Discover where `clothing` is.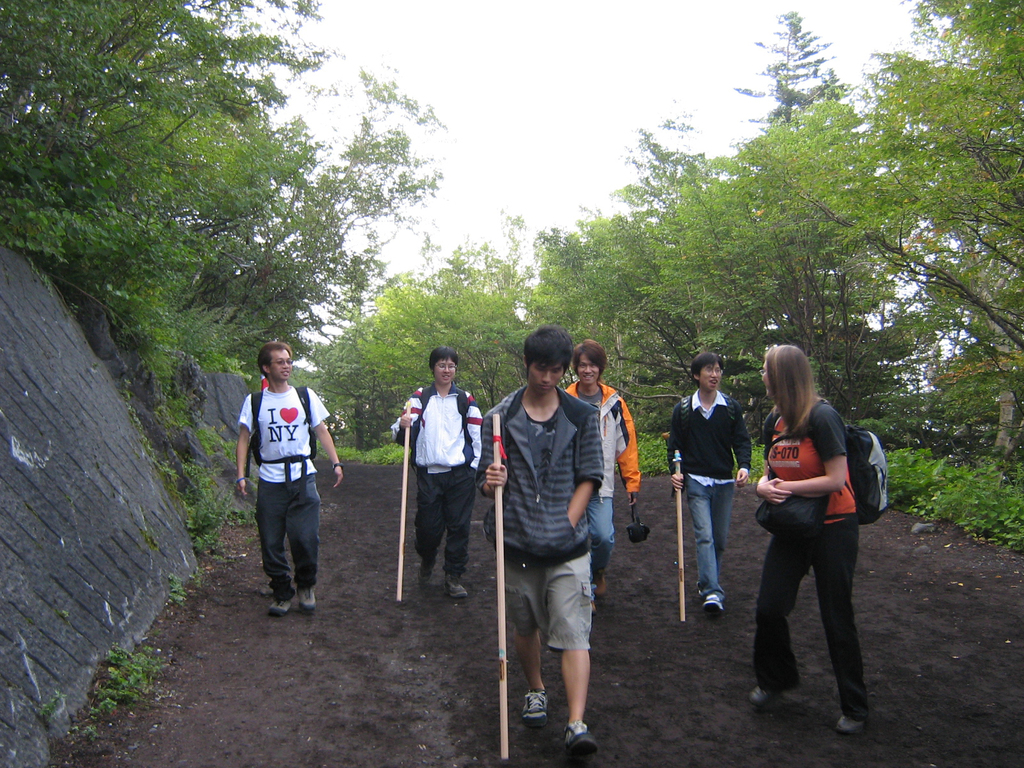
Discovered at 479 383 604 651.
